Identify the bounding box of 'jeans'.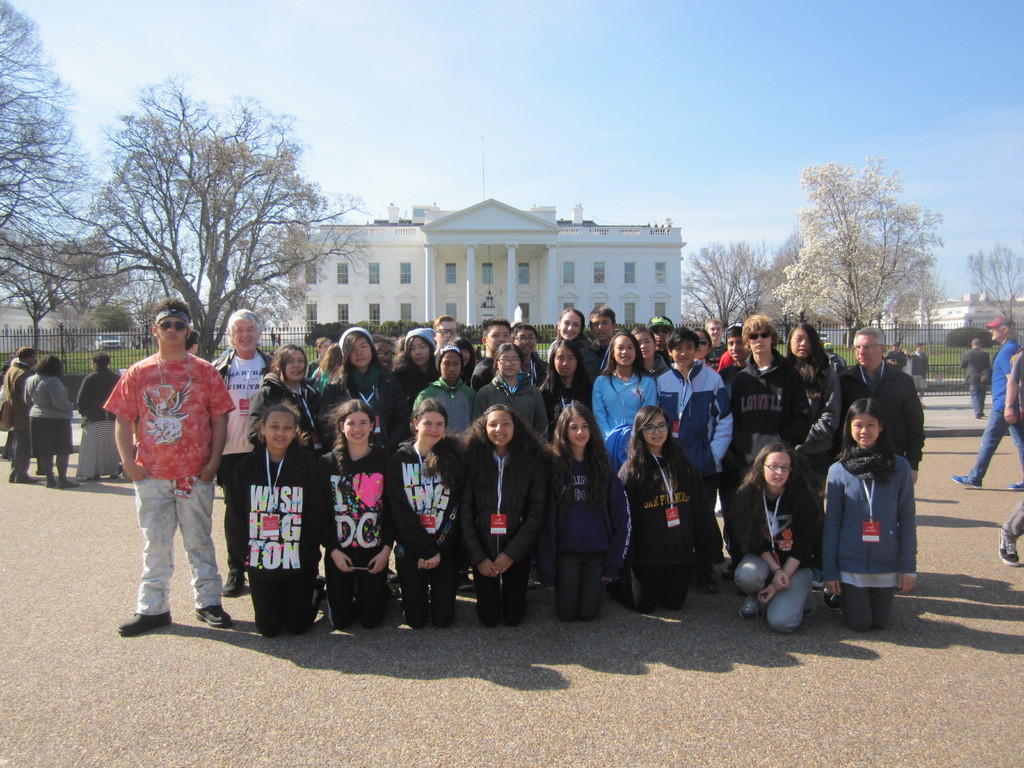
[x1=224, y1=451, x2=253, y2=568].
